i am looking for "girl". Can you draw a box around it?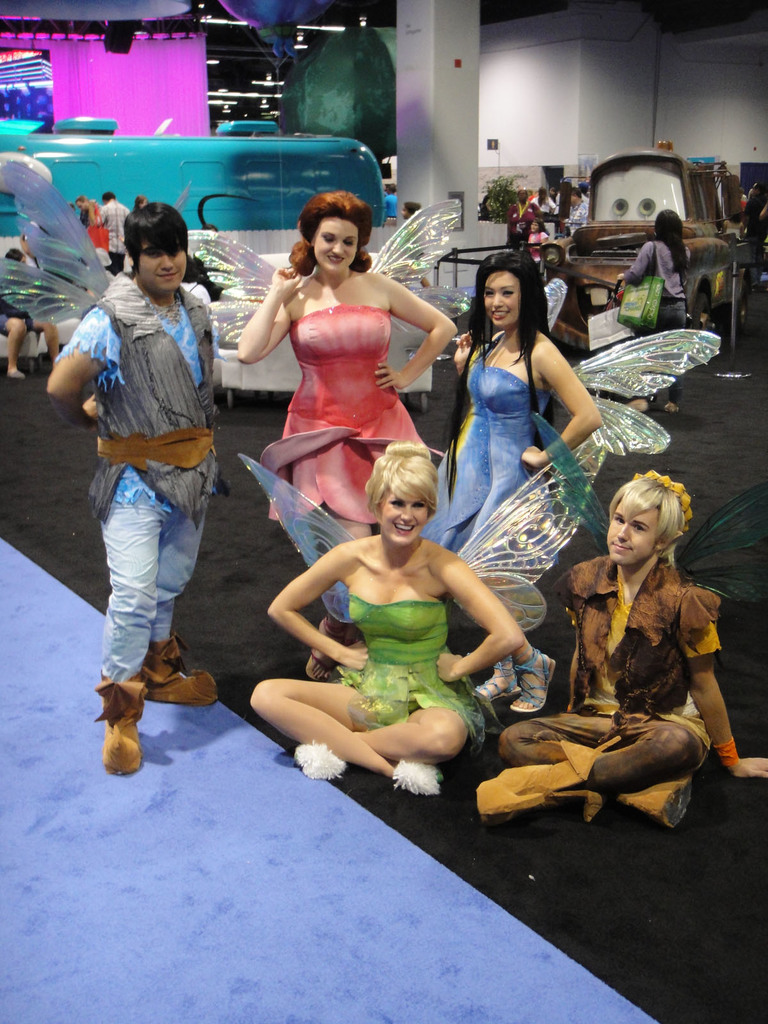
Sure, the bounding box is [525, 218, 548, 266].
